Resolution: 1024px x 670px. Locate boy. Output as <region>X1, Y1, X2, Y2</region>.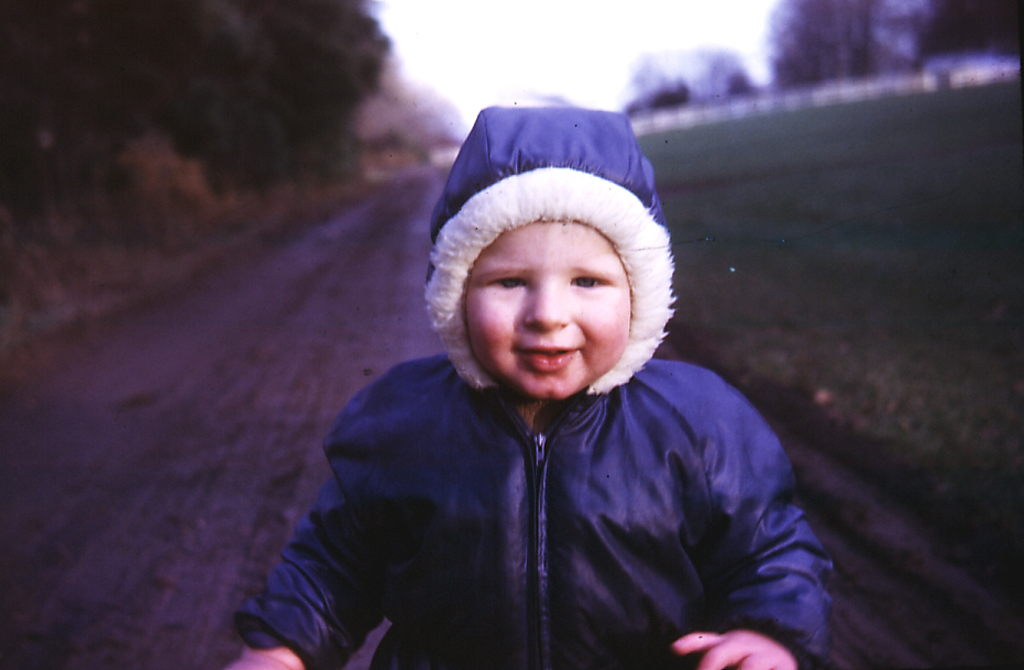
<region>249, 114, 815, 662</region>.
